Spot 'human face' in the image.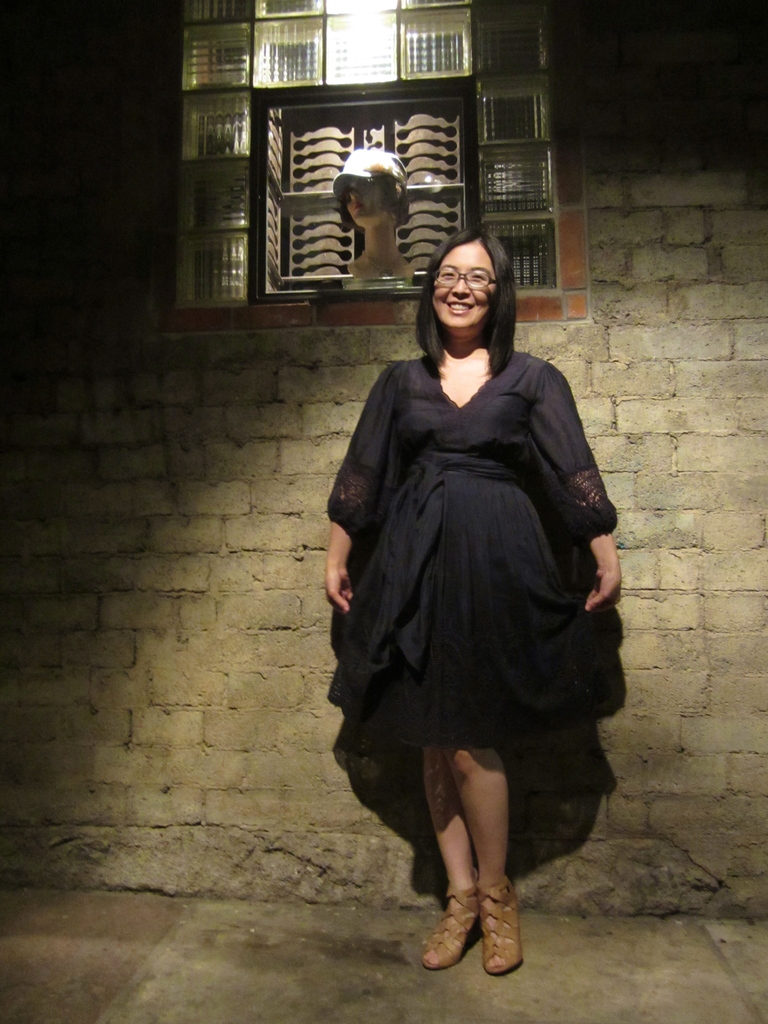
'human face' found at (left=431, top=244, right=493, bottom=330).
